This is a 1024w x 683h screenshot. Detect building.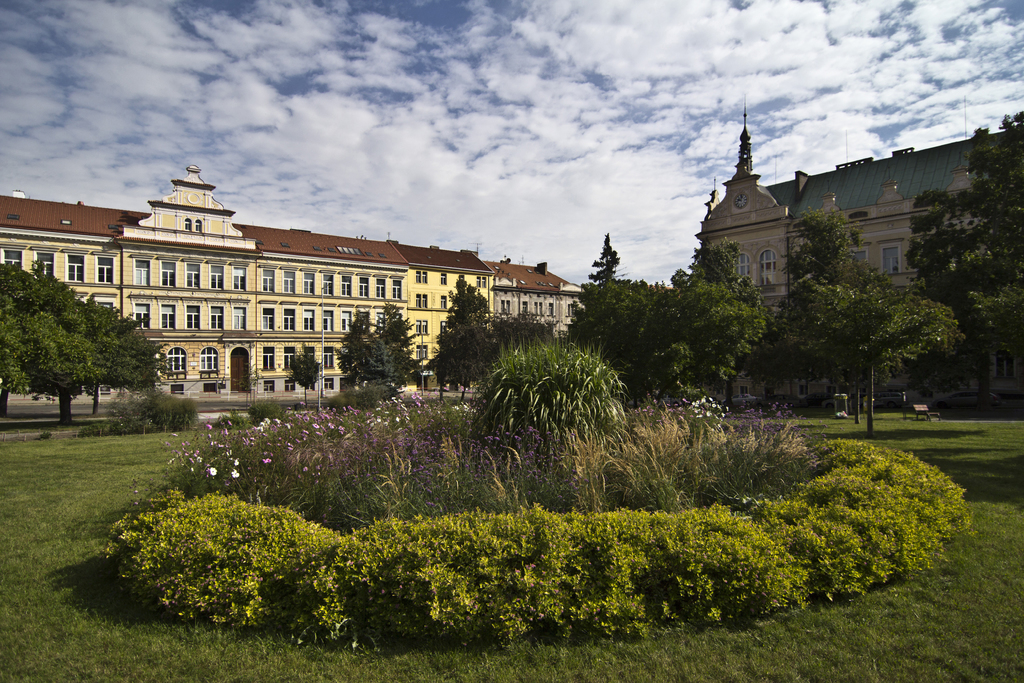
(x1=473, y1=242, x2=584, y2=336).
